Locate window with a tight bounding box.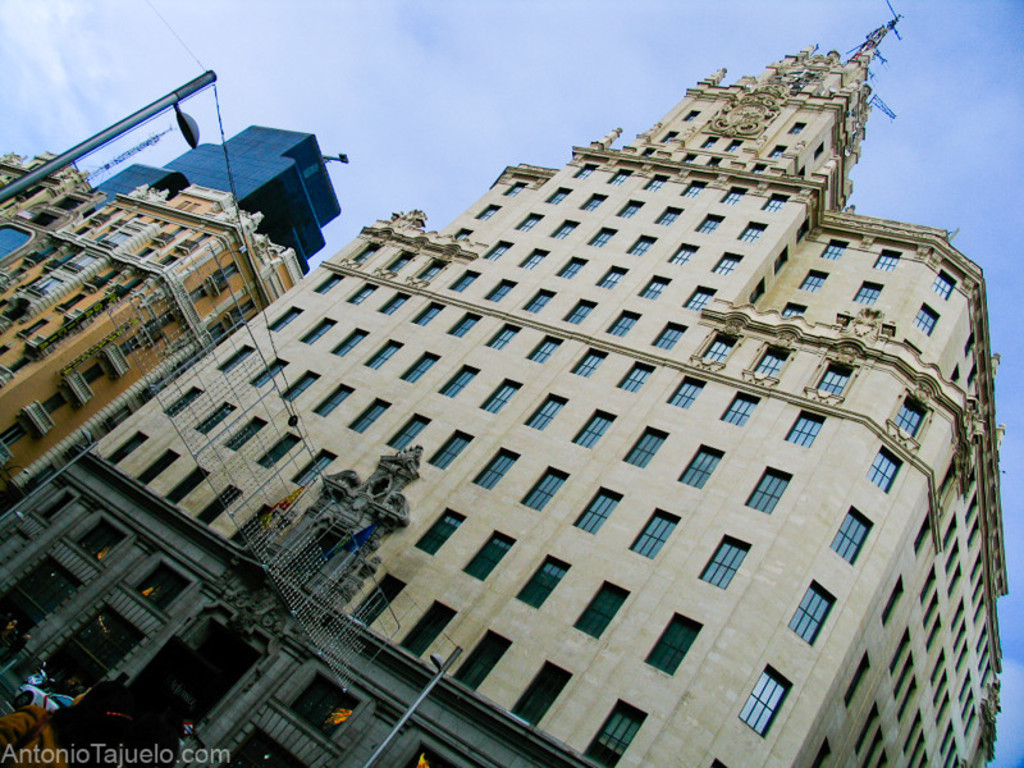
x1=870 y1=248 x2=905 y2=275.
